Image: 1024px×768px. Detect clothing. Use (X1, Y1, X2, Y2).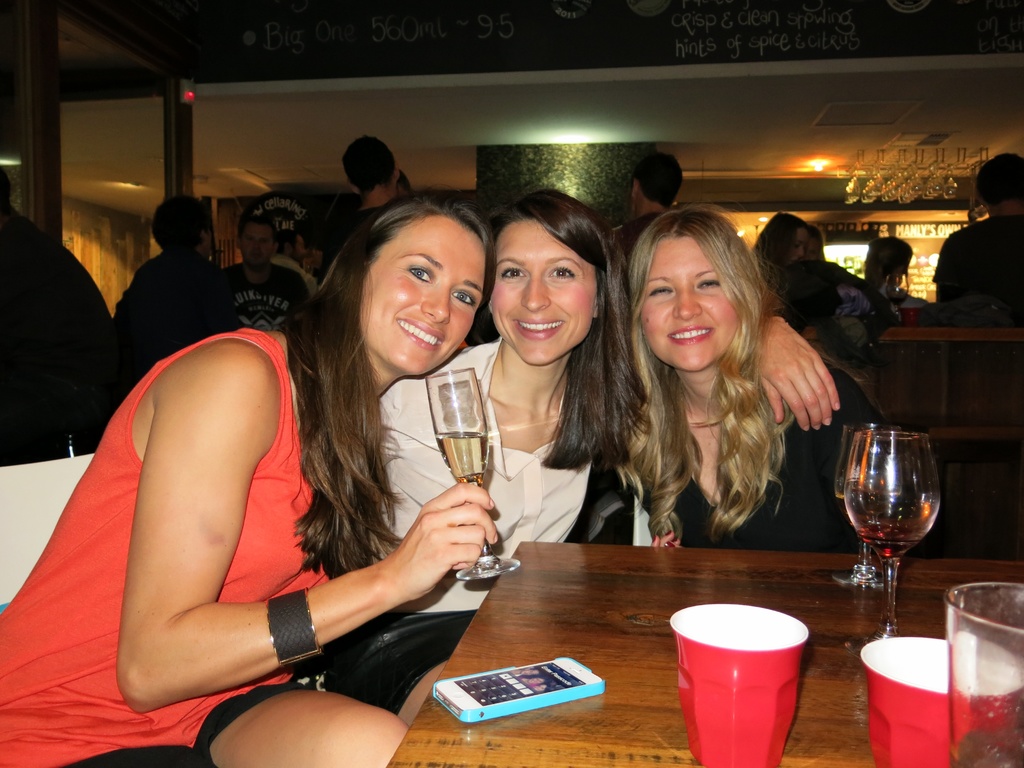
(378, 341, 592, 707).
